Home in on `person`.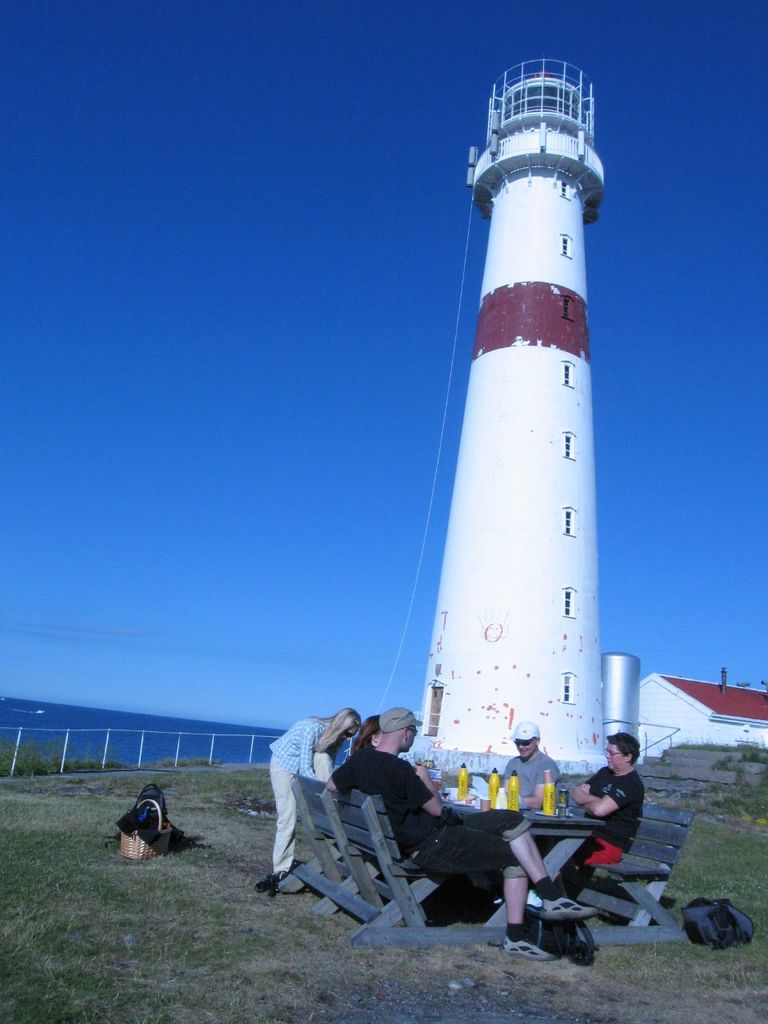
Homed in at [498,737,642,954].
